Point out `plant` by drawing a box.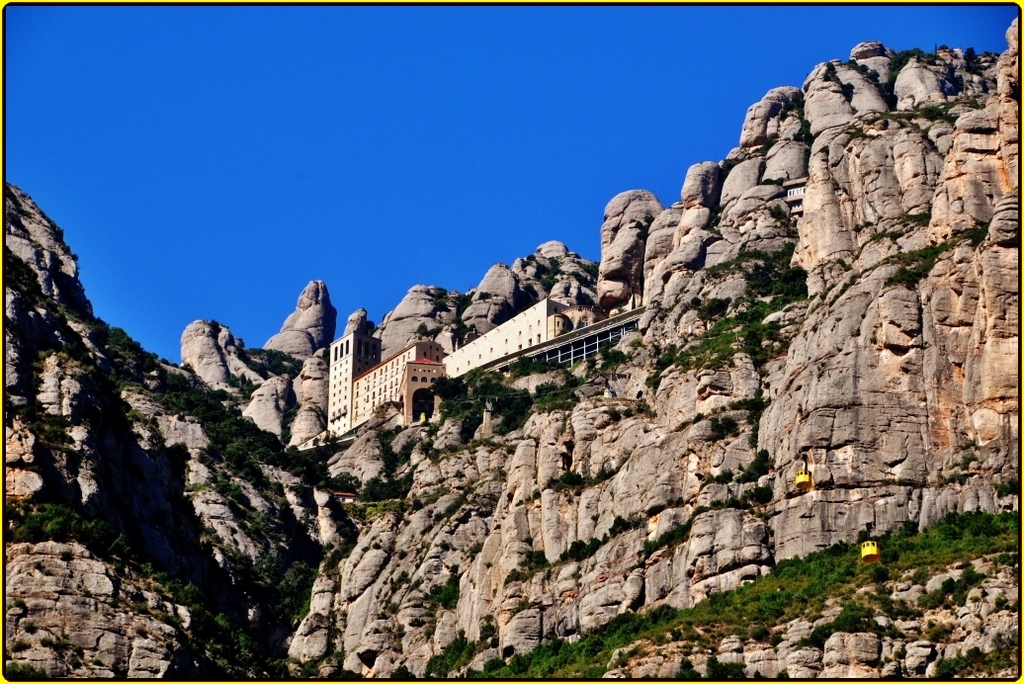
rect(635, 389, 643, 402).
